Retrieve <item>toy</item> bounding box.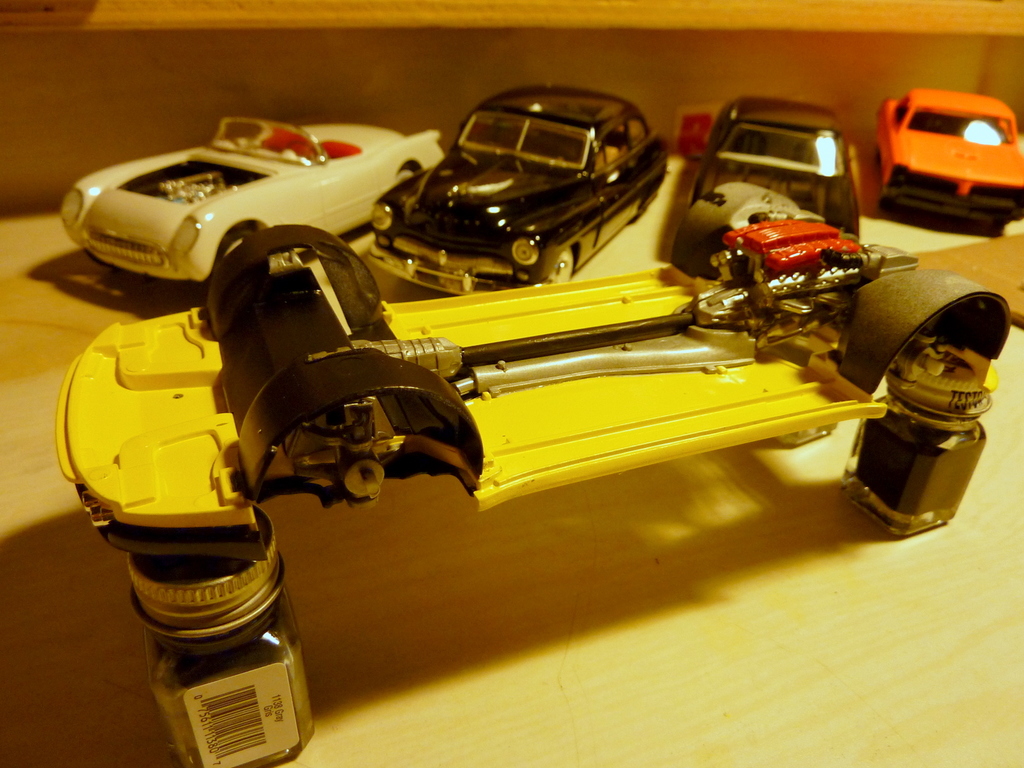
Bounding box: (left=363, top=85, right=669, bottom=310).
